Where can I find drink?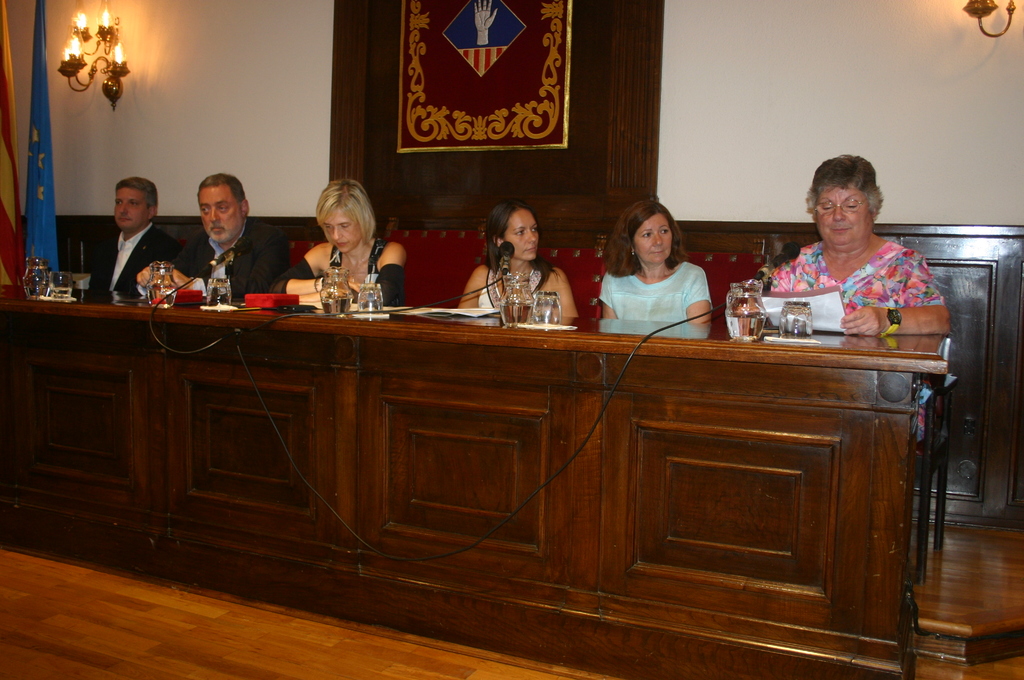
You can find it at <region>51, 286, 74, 297</region>.
